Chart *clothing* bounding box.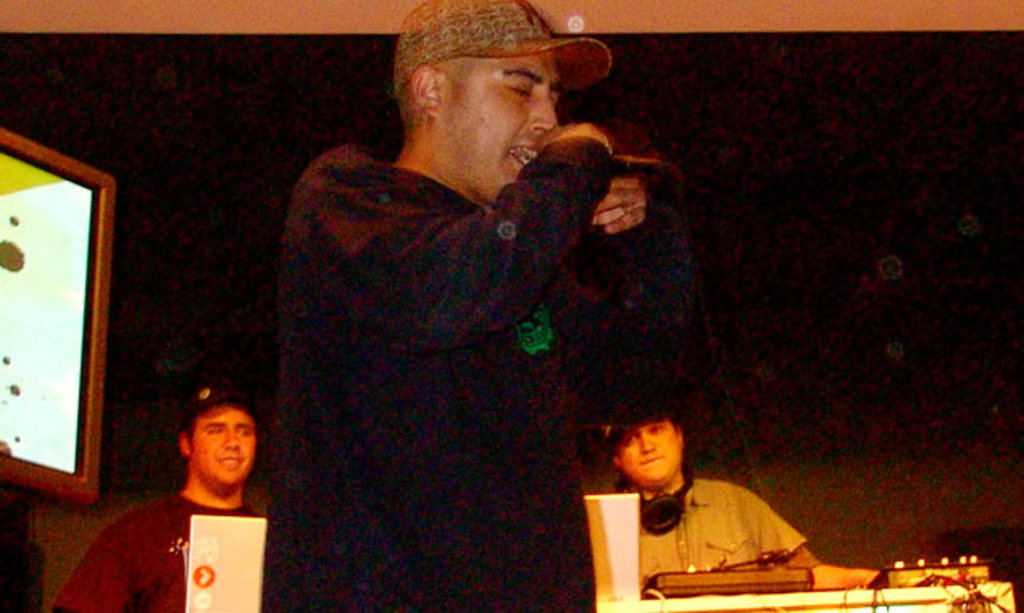
Charted: bbox=[635, 474, 805, 589].
